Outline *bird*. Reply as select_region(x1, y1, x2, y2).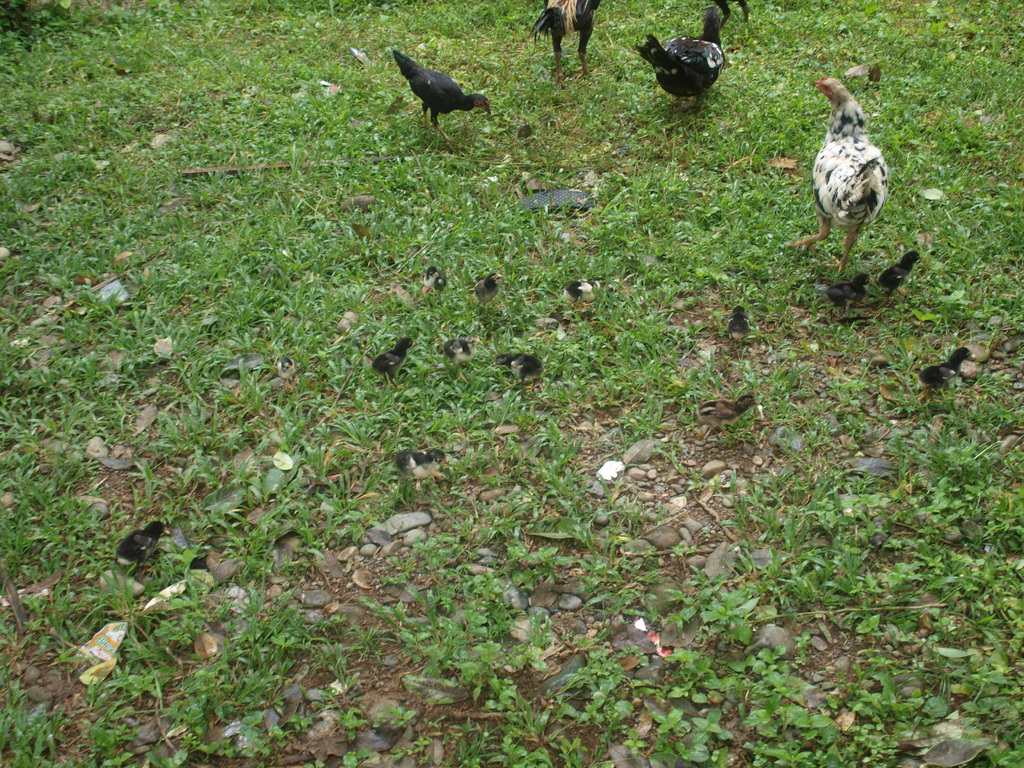
select_region(636, 4, 726, 107).
